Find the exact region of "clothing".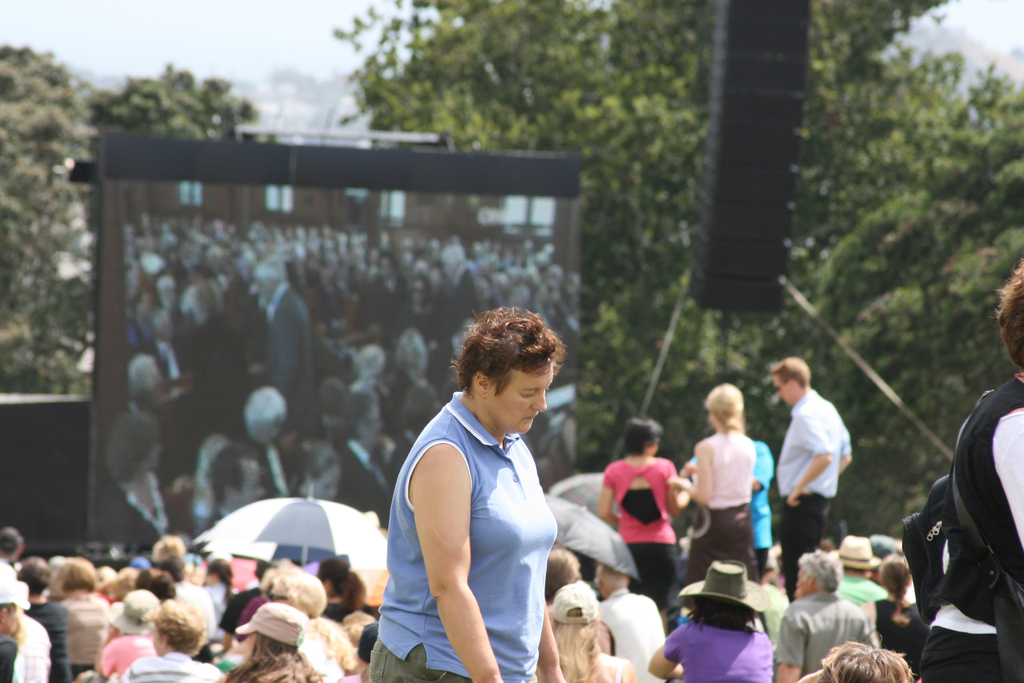
Exact region: 28, 600, 66, 682.
